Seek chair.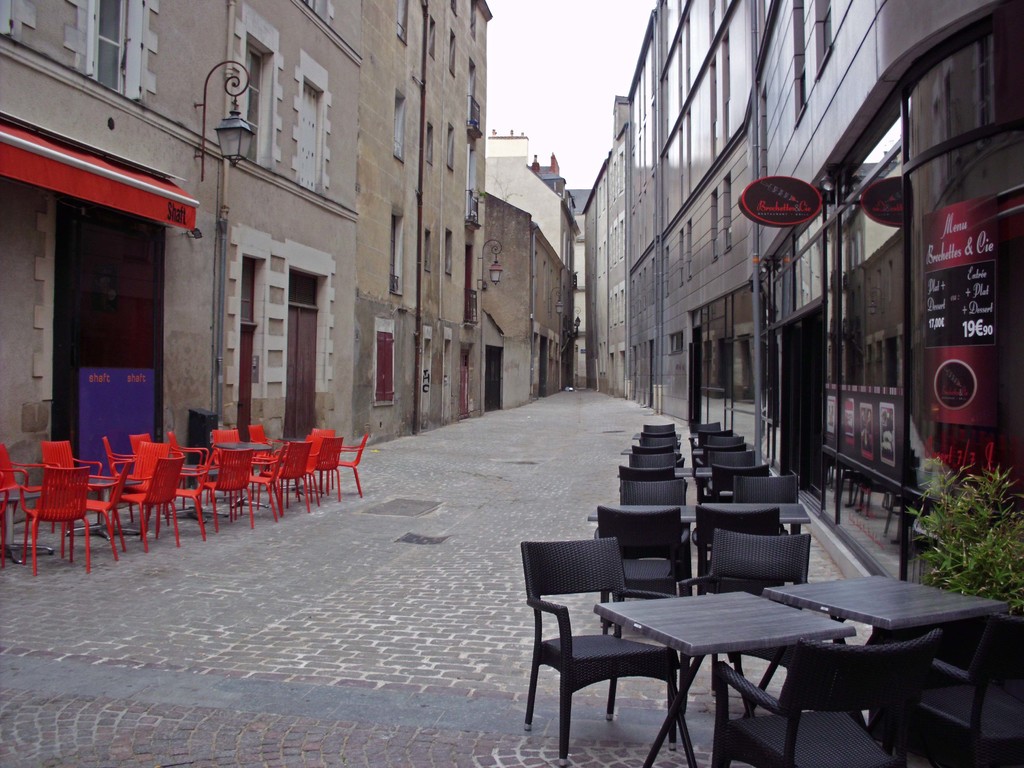
pyautogui.locateOnScreen(630, 442, 675, 452).
